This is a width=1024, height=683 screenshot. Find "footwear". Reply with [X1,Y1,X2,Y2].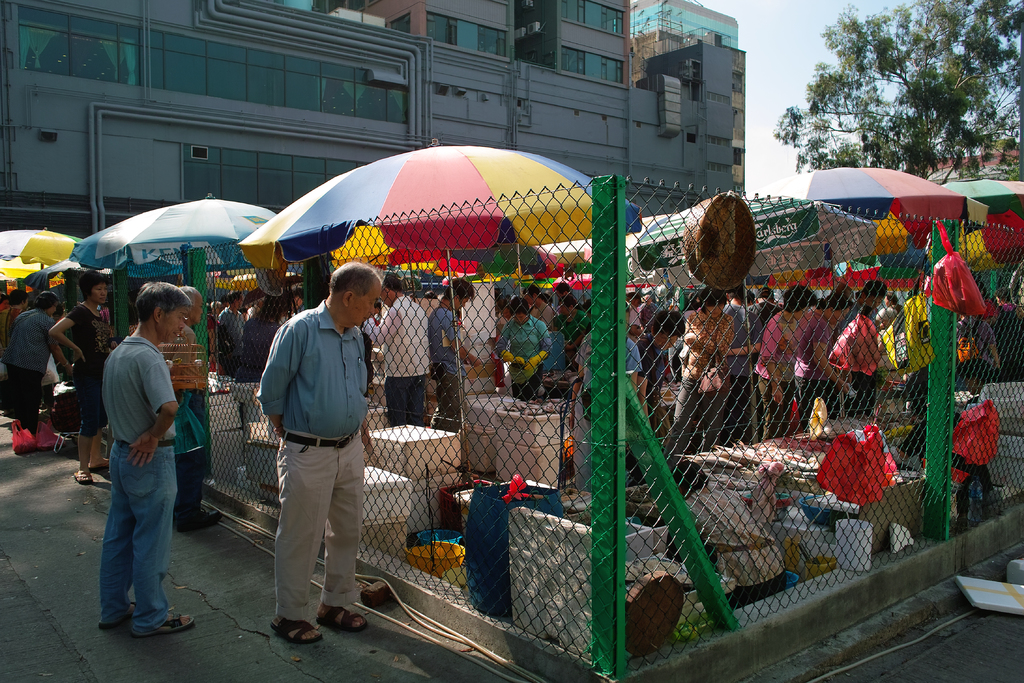
[75,468,90,487].
